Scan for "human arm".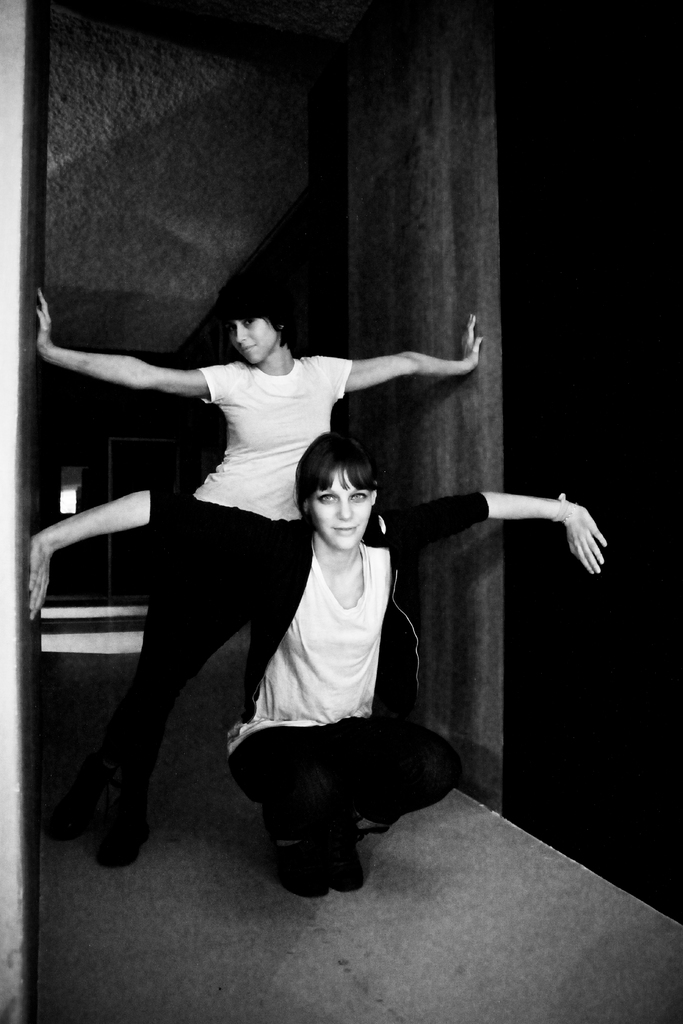
Scan result: 12, 486, 292, 610.
